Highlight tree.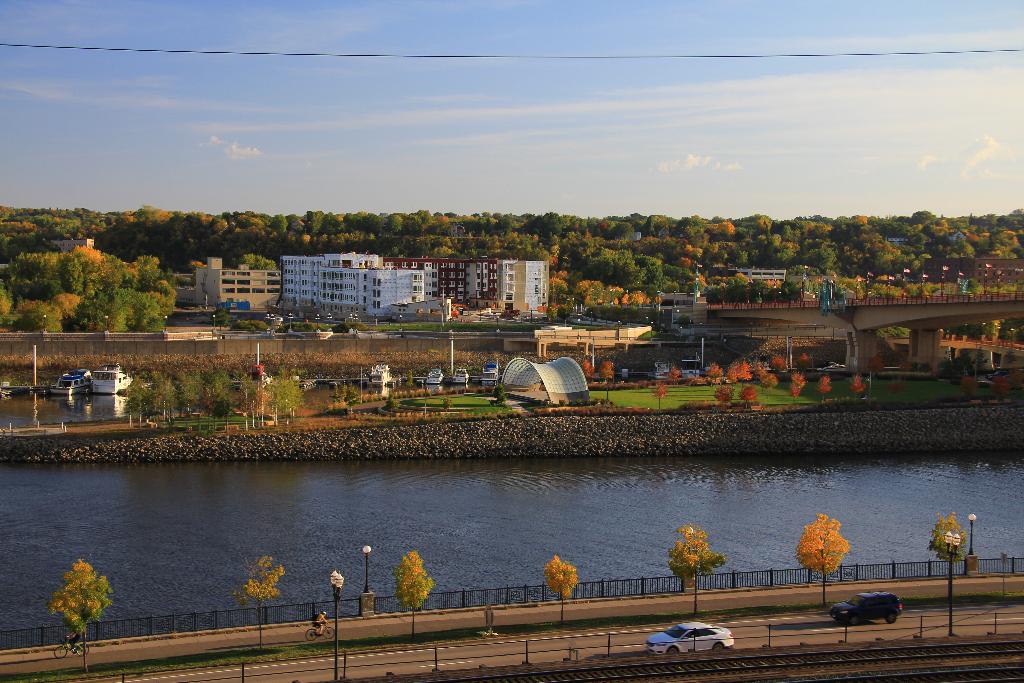
Highlighted region: (845, 379, 870, 401).
